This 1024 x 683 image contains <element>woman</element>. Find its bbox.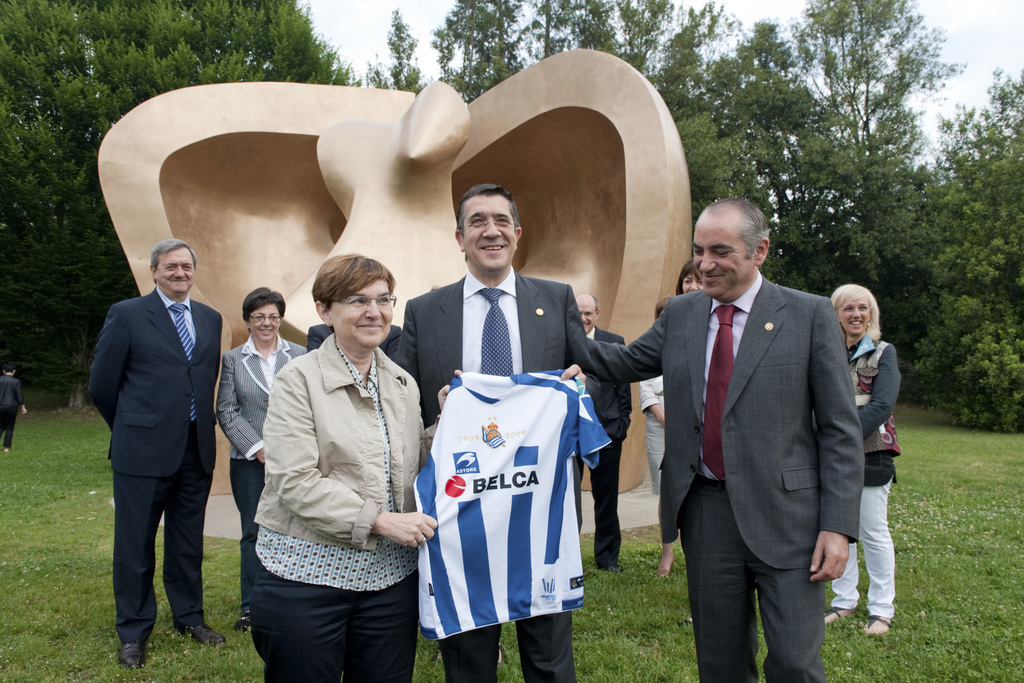
822,283,904,634.
